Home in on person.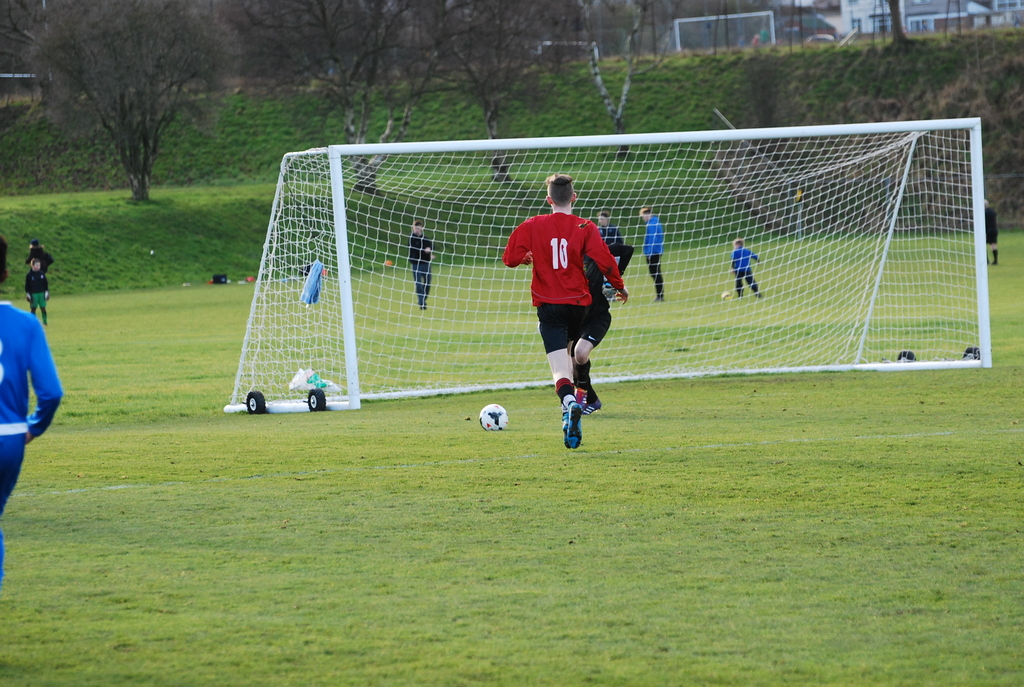
Homed in at left=499, top=182, right=621, bottom=429.
